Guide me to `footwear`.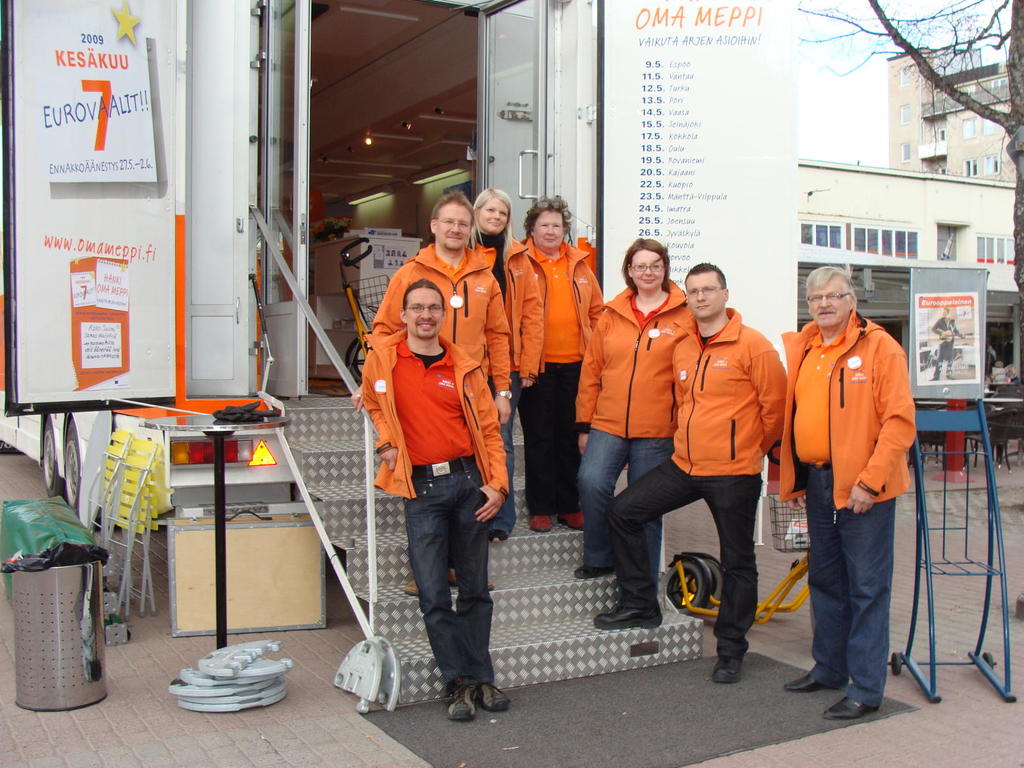
Guidance: 449/678/477/722.
